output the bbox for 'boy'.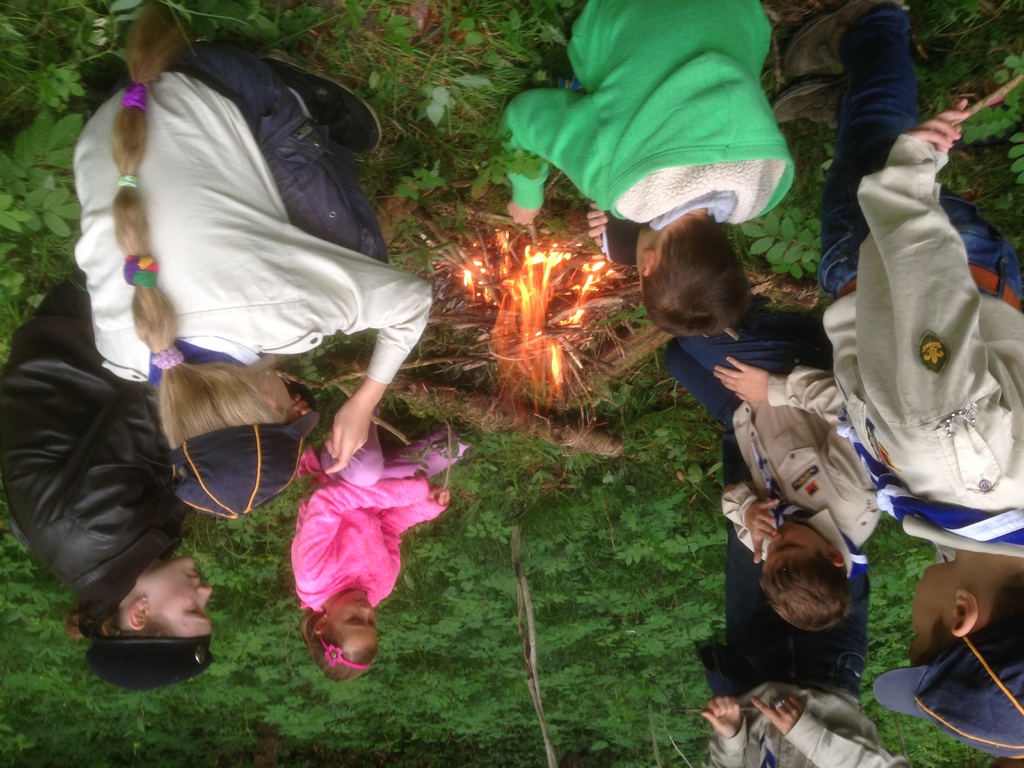
656 330 901 650.
